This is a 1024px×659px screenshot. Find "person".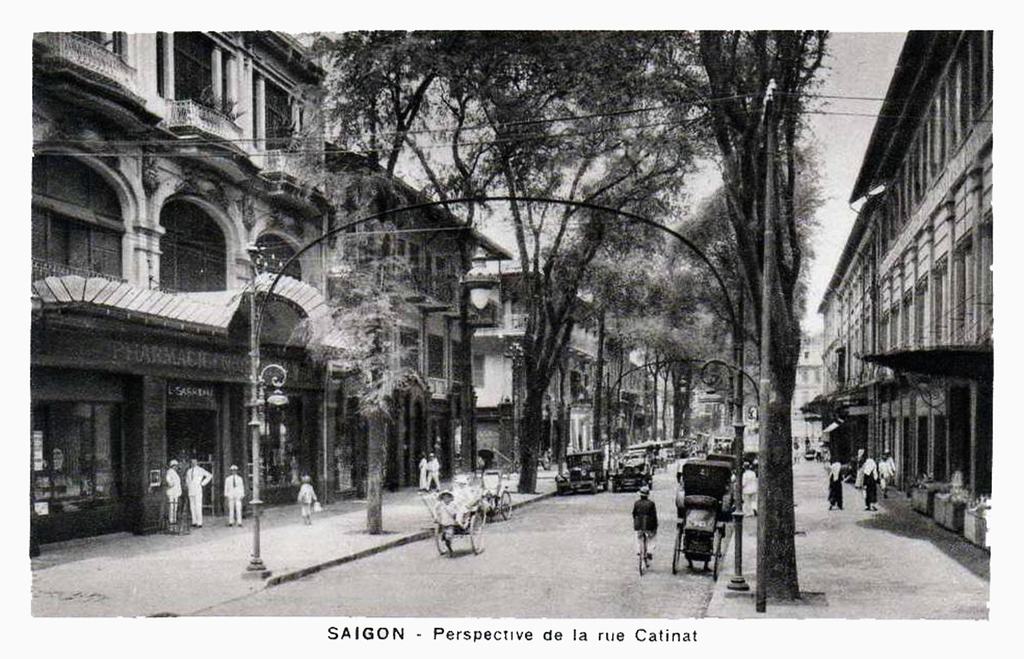
Bounding box: select_region(456, 473, 471, 516).
